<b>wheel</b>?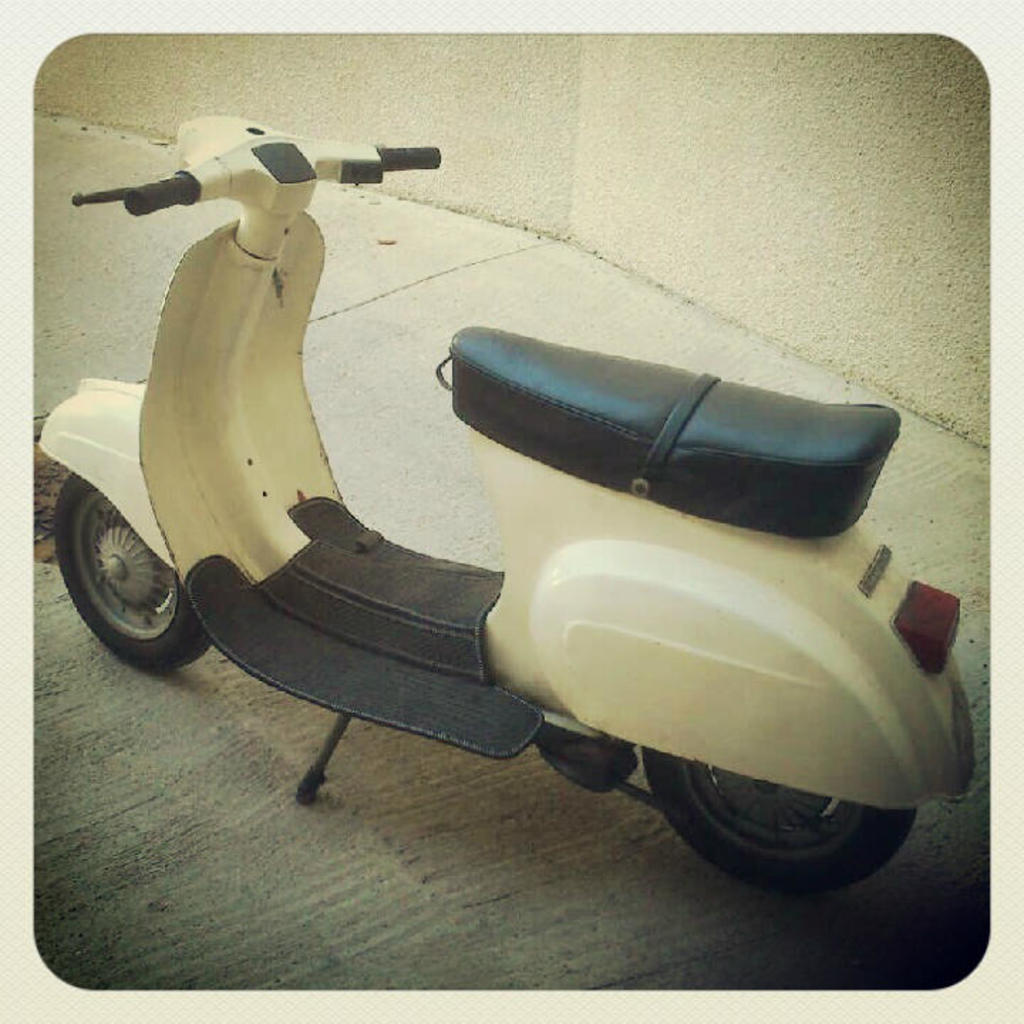
<bbox>637, 747, 916, 896</bbox>
